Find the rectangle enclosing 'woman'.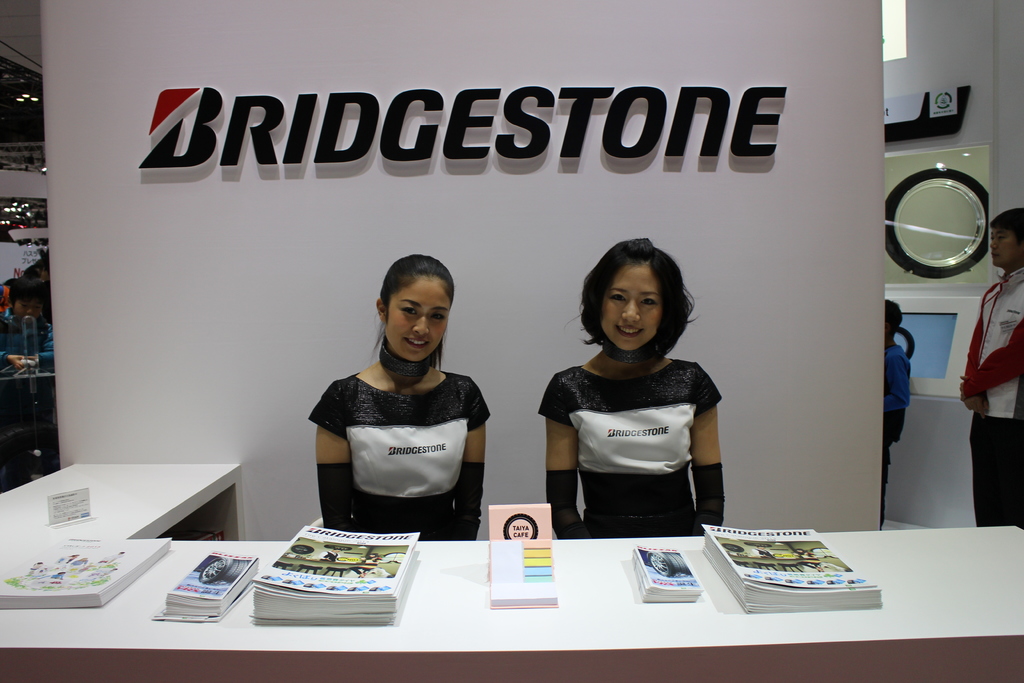
535:251:739:563.
